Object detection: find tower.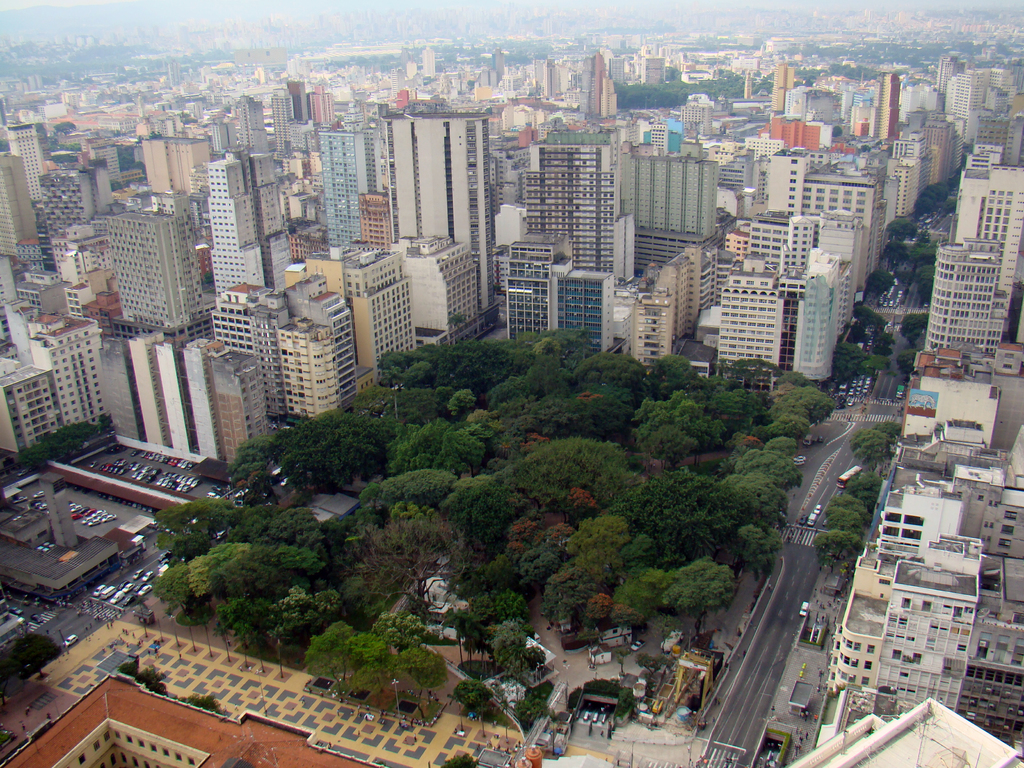
383/97/498/310.
